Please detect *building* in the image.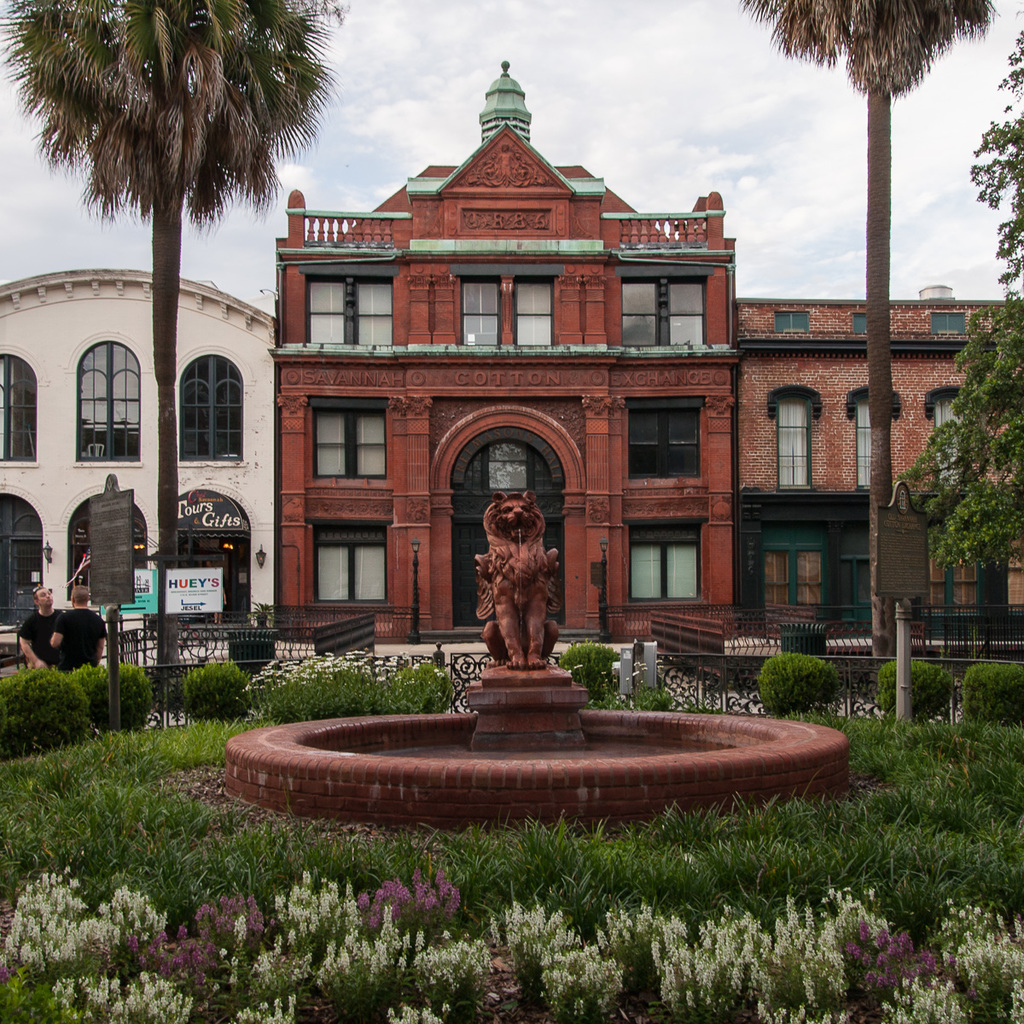
left=719, top=297, right=1023, bottom=646.
